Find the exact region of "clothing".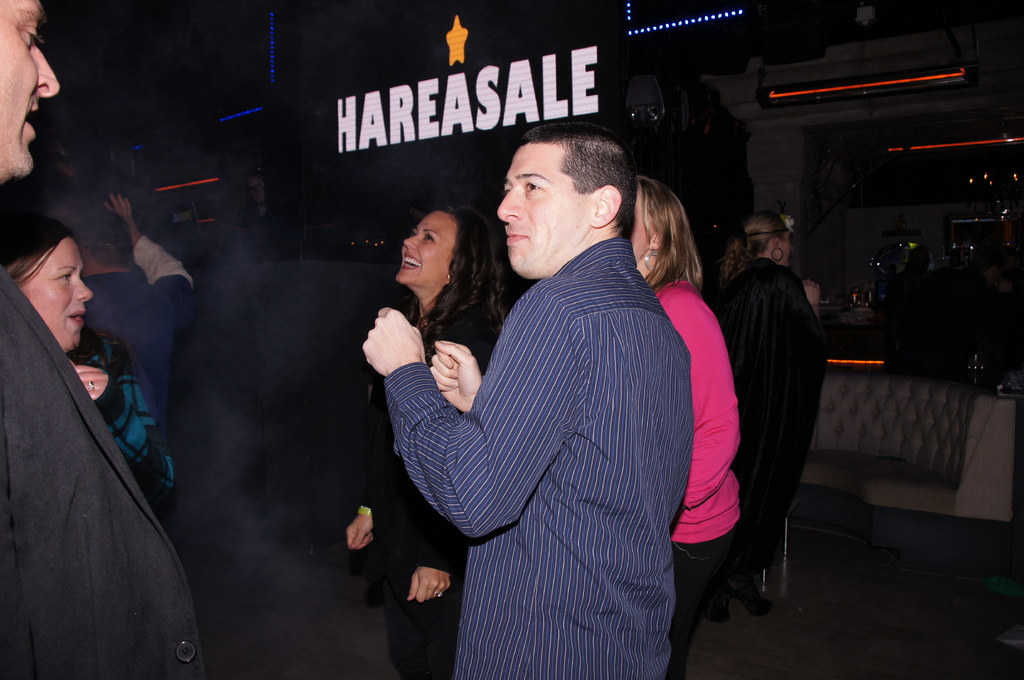
Exact region: x1=713 y1=244 x2=828 y2=554.
